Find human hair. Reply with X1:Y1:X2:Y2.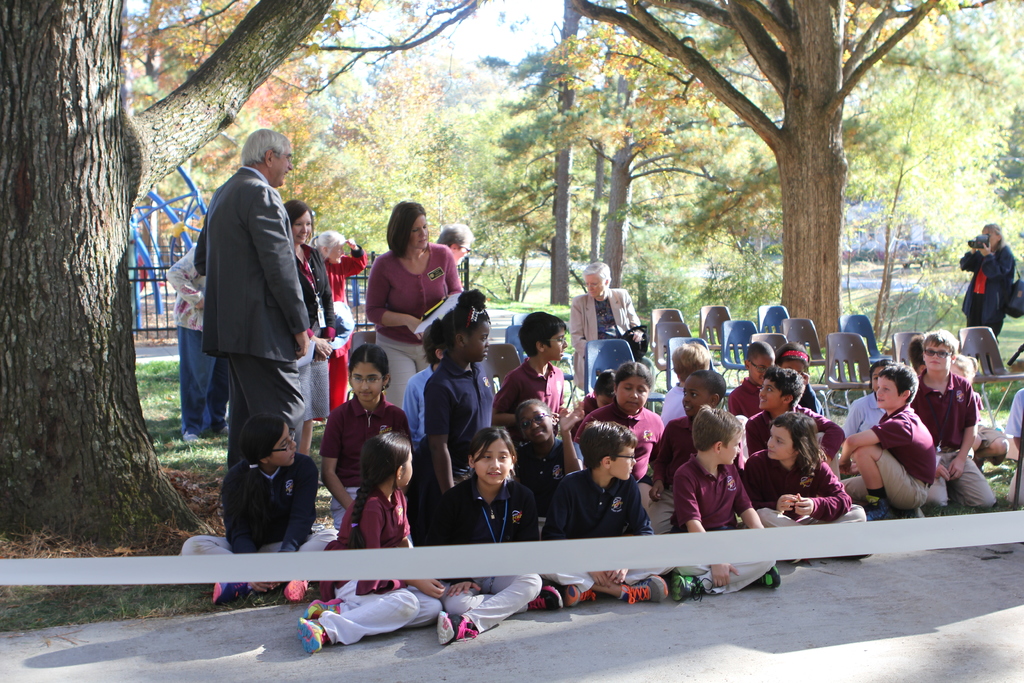
468:423:520:472.
